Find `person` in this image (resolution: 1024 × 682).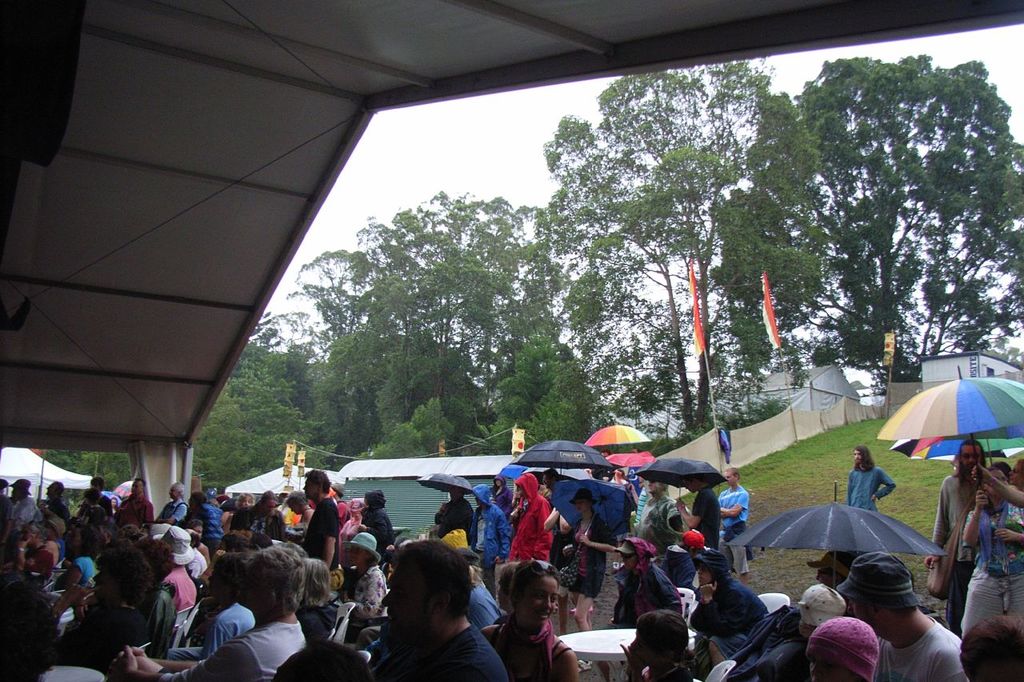
locate(110, 548, 308, 681).
